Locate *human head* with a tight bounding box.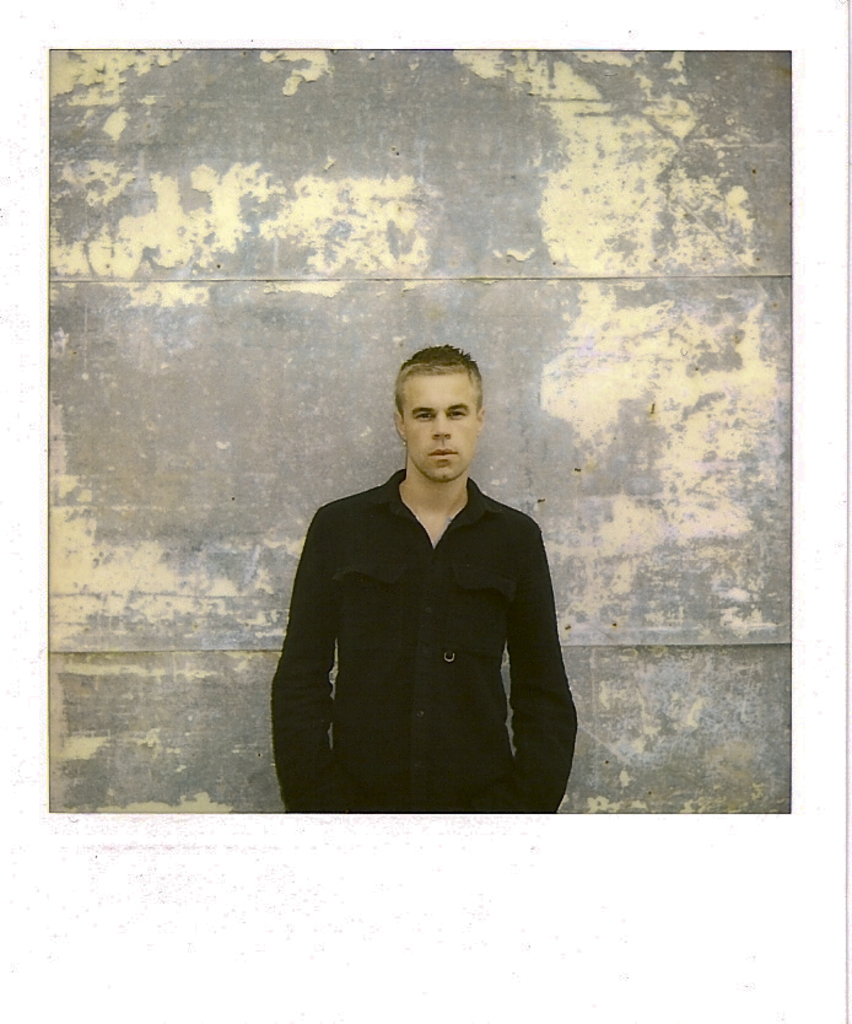
378:340:498:486.
